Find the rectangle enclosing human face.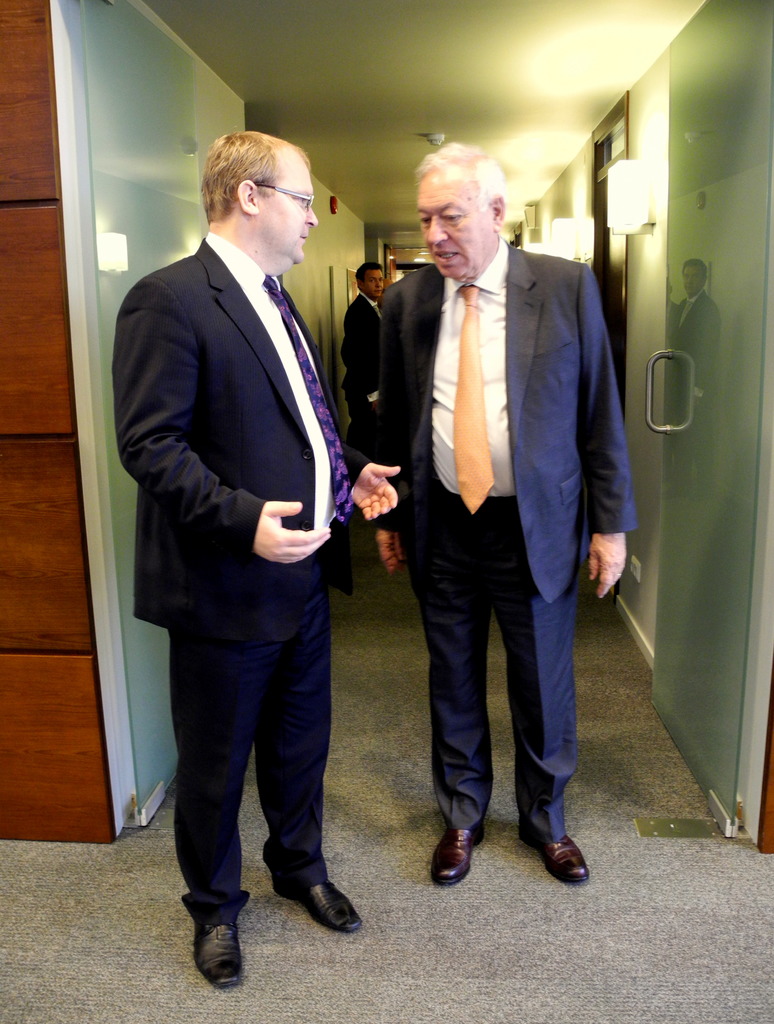
region(258, 152, 320, 266).
